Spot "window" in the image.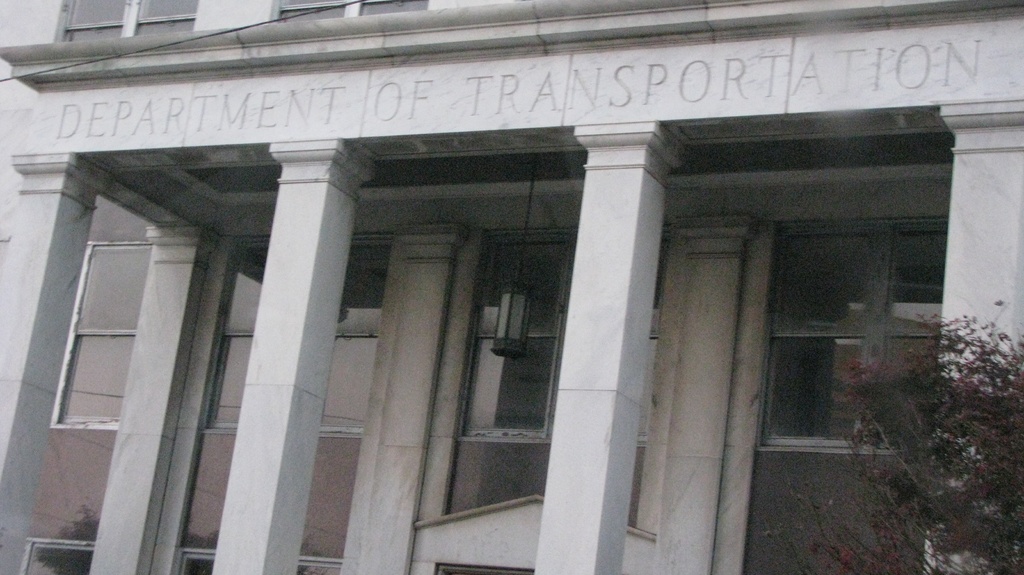
"window" found at {"x1": 72, "y1": 0, "x2": 198, "y2": 41}.
